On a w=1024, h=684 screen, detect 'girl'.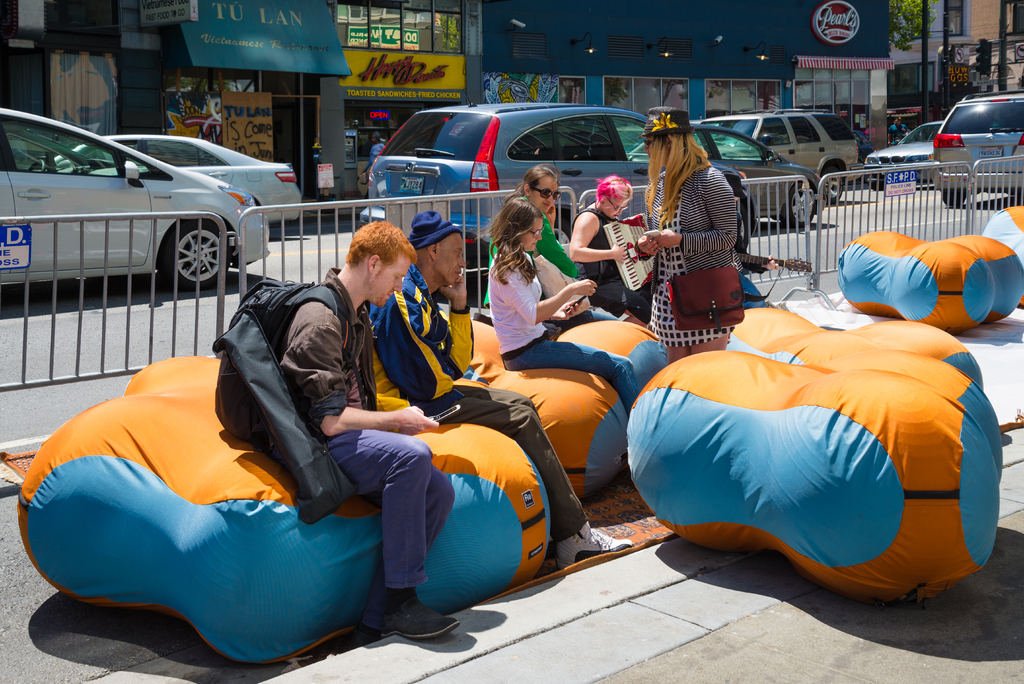
(x1=478, y1=198, x2=644, y2=419).
